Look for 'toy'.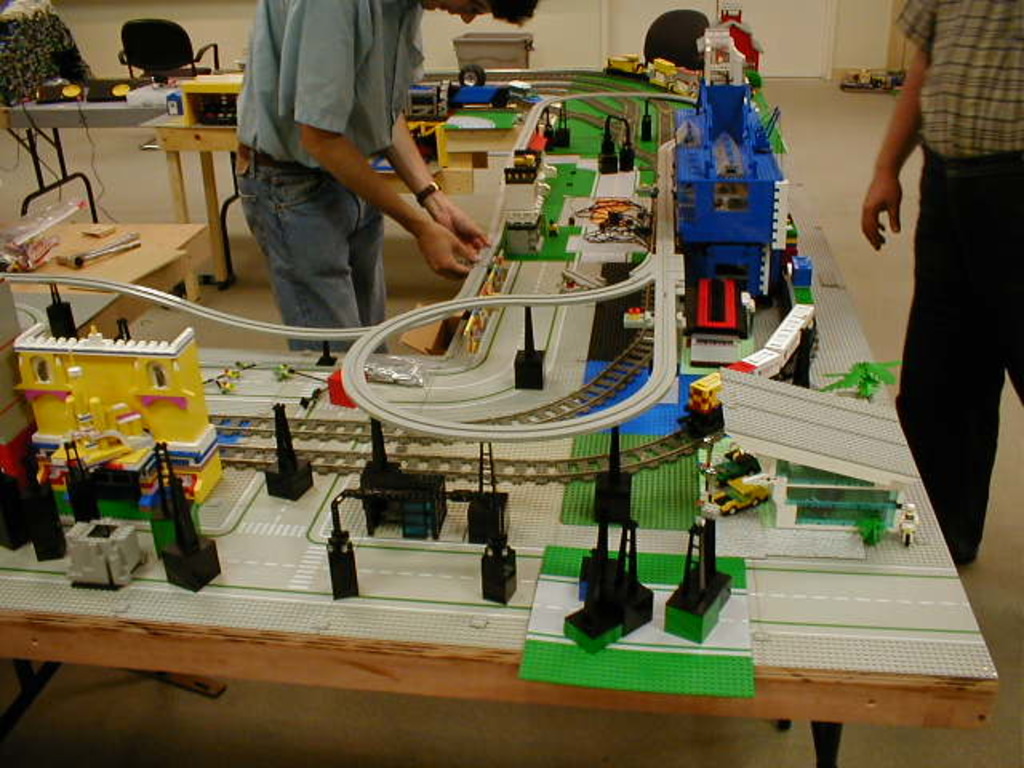
Found: <box>680,270,762,373</box>.
